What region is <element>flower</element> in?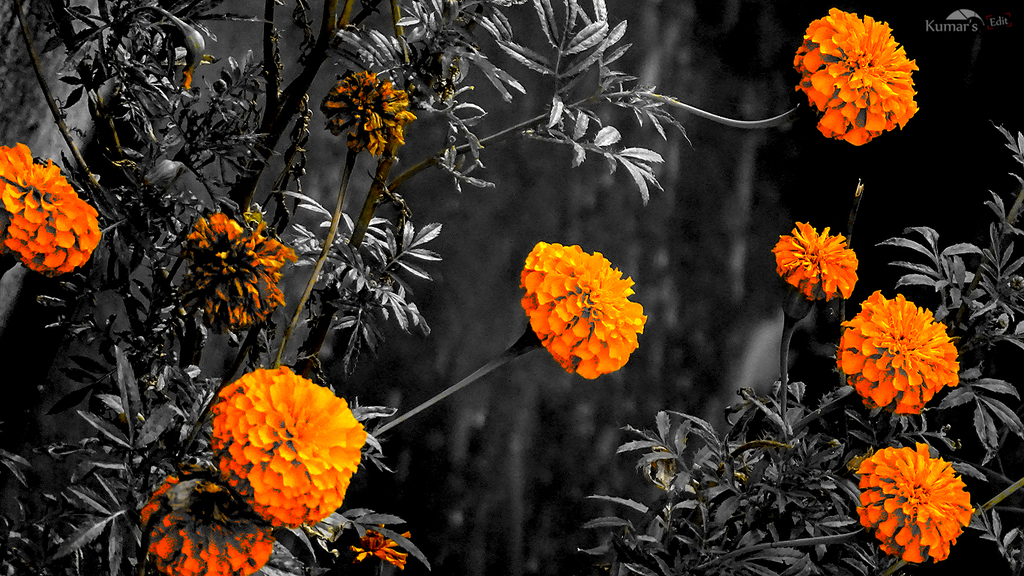
[324,67,417,159].
